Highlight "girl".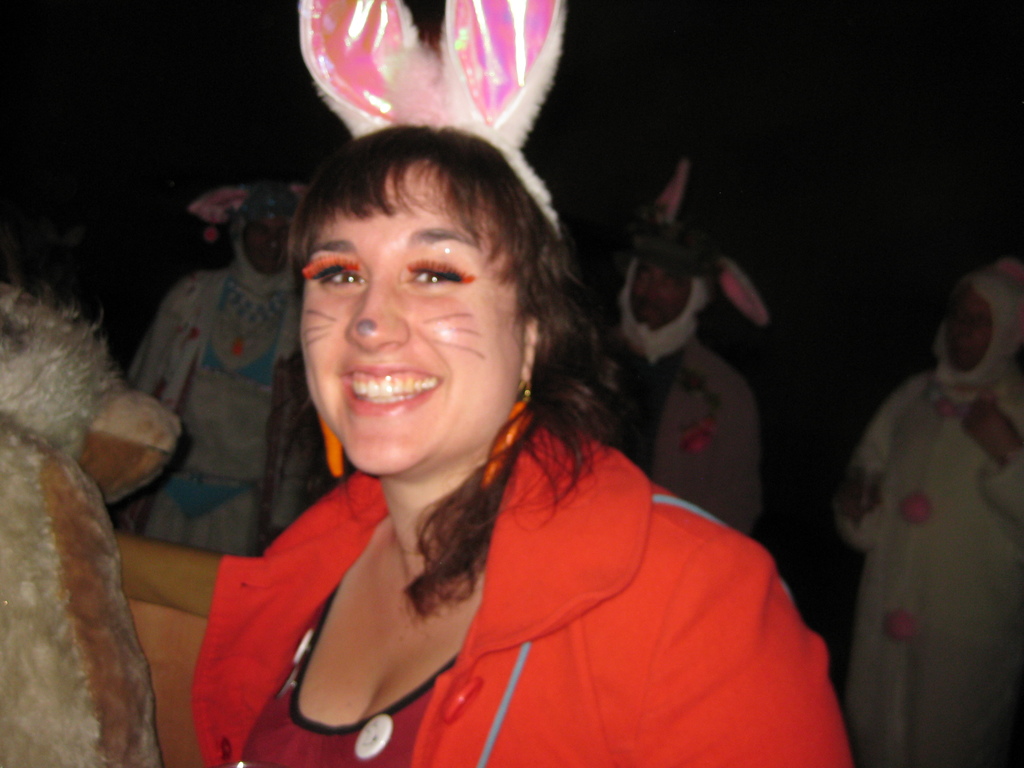
Highlighted region: box=[189, 0, 849, 767].
